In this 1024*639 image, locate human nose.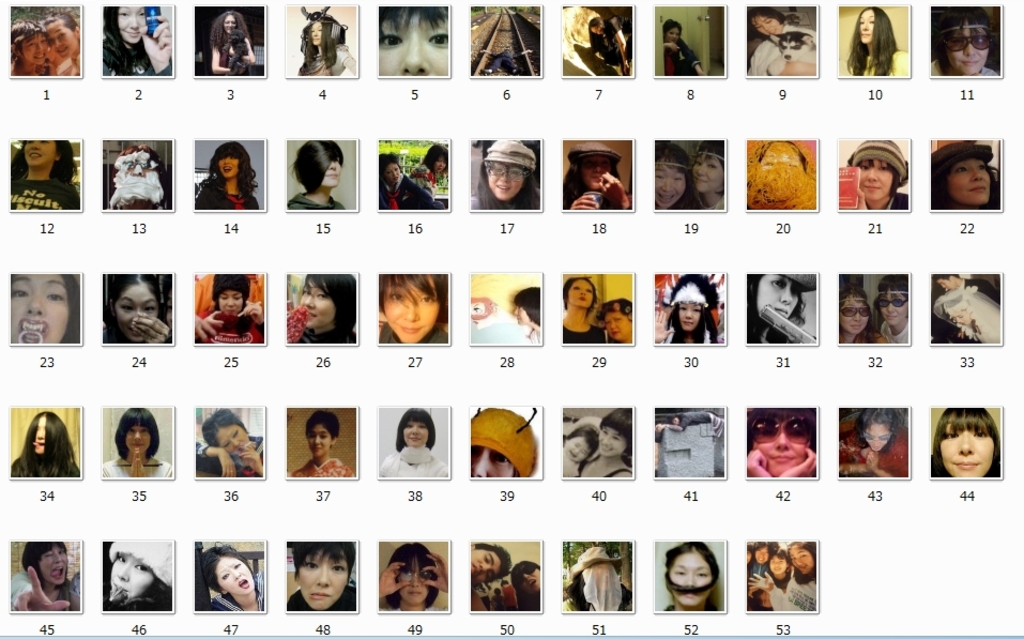
Bounding box: [x1=52, y1=551, x2=65, y2=567].
